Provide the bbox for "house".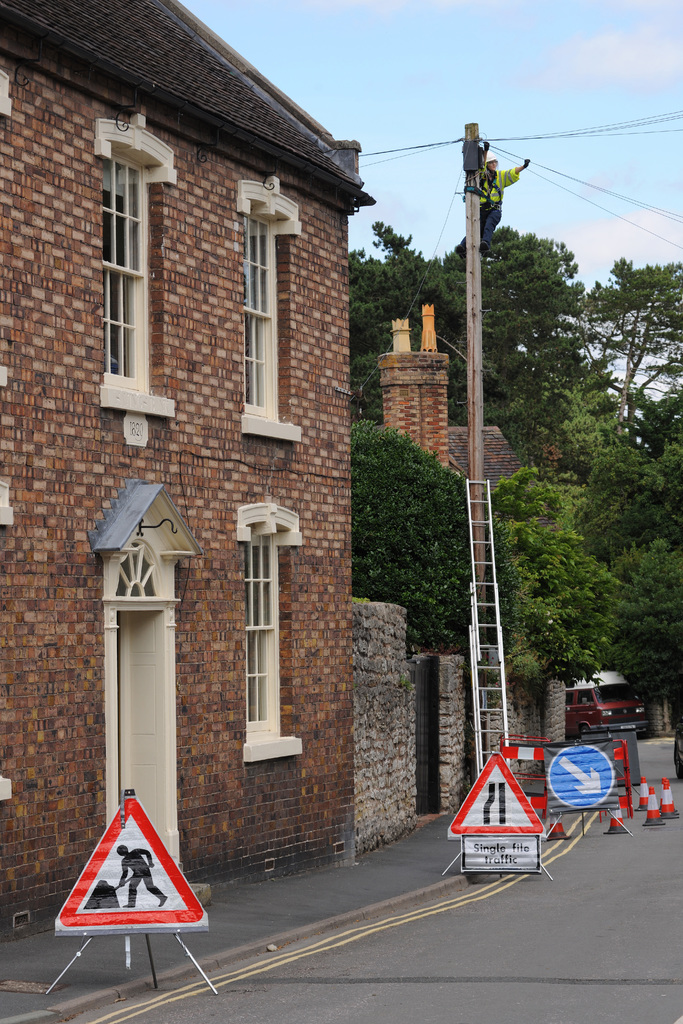
{"x1": 0, "y1": 0, "x2": 372, "y2": 935}.
